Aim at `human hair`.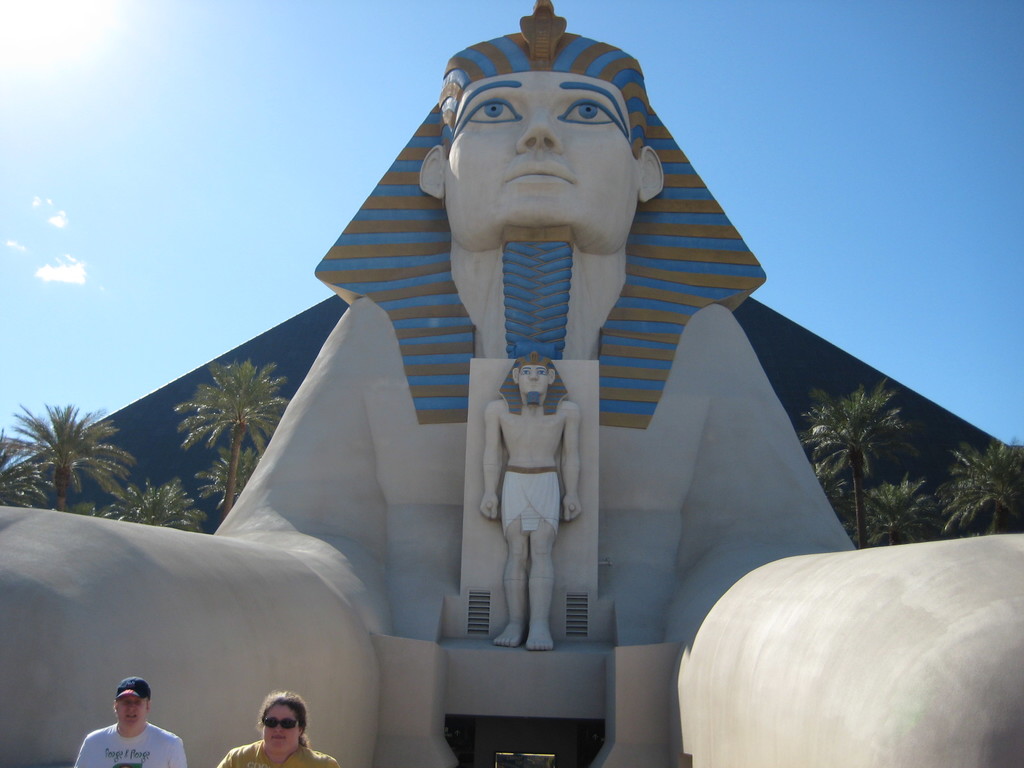
Aimed at 255, 688, 314, 751.
